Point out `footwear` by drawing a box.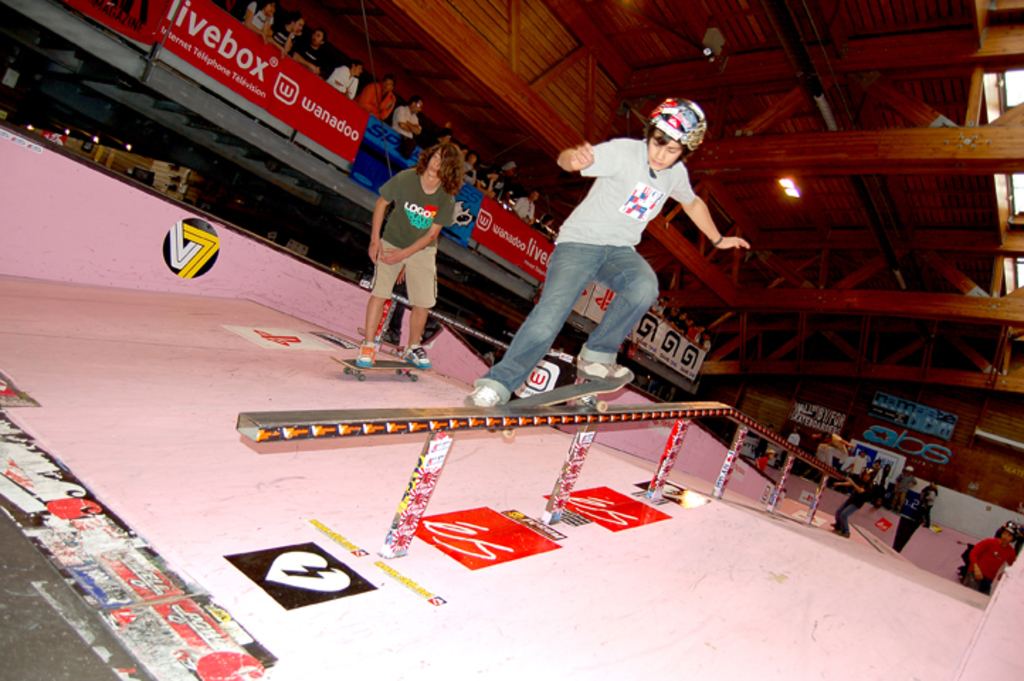
detection(576, 356, 633, 380).
